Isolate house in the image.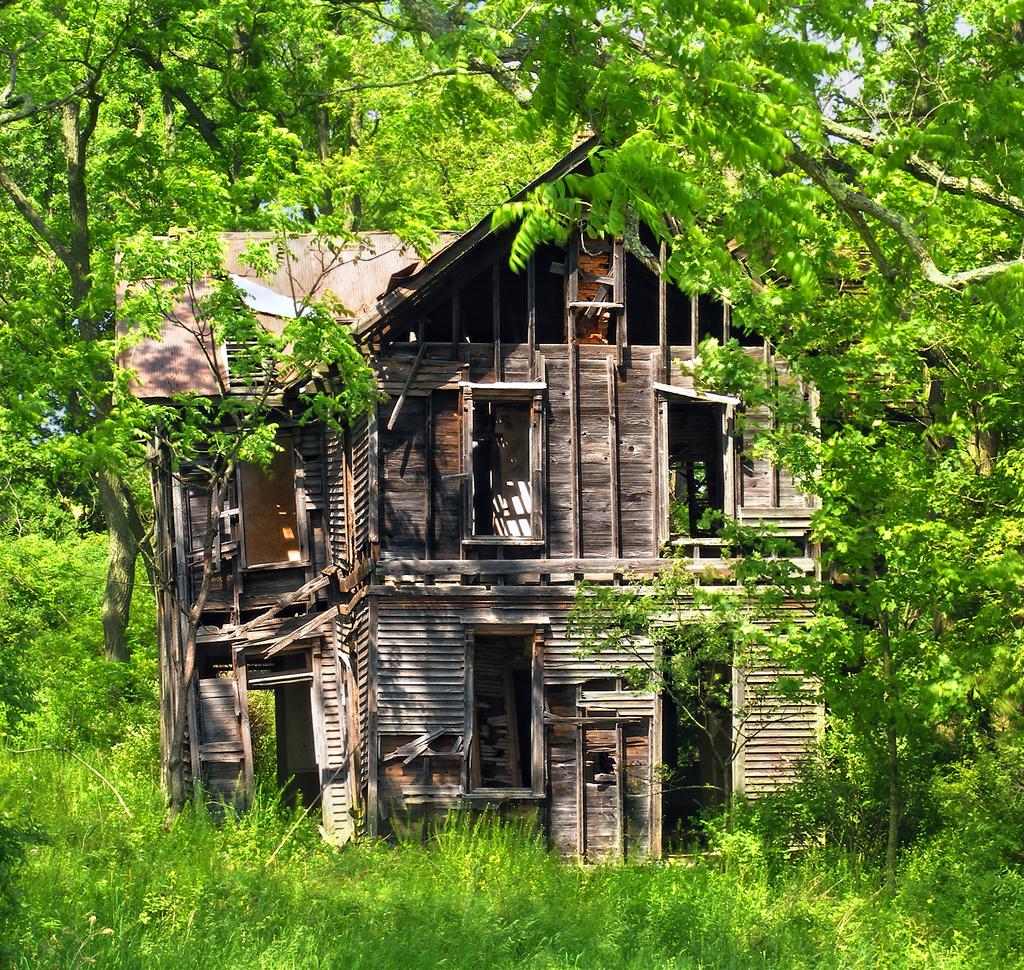
Isolated region: box(116, 110, 869, 907).
